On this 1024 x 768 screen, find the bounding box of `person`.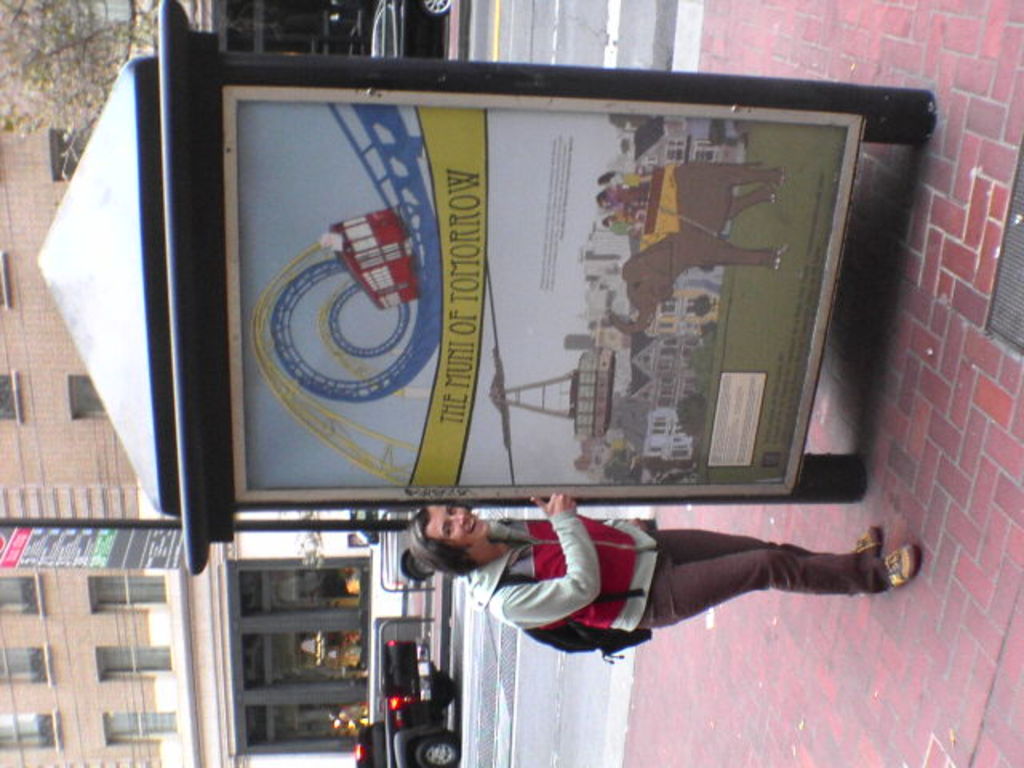
Bounding box: <region>592, 187, 654, 205</region>.
